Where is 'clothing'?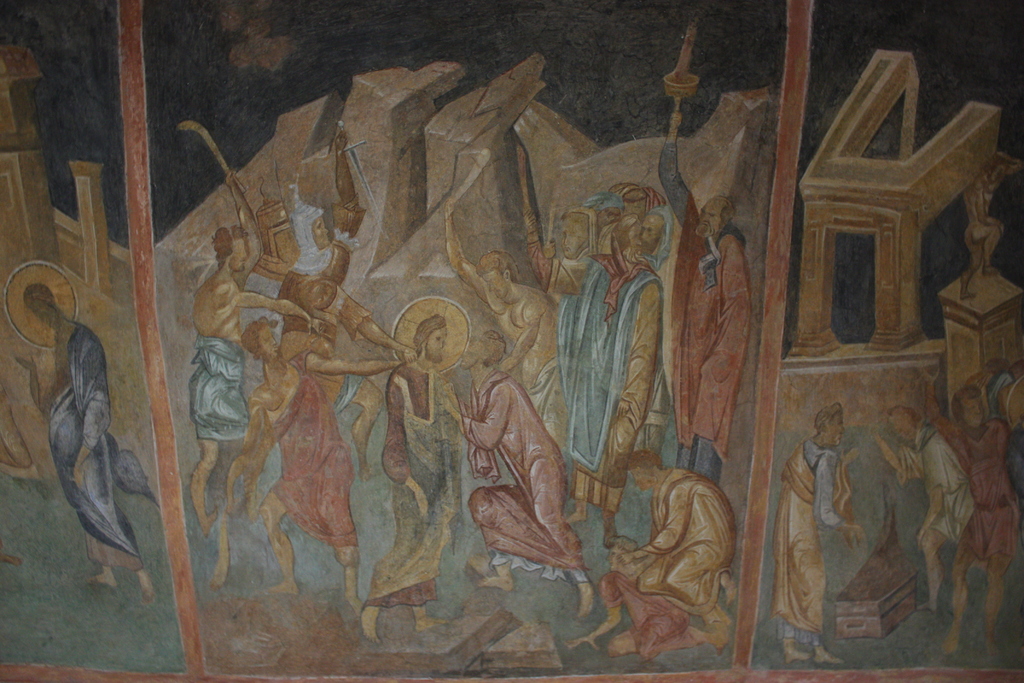
bbox(621, 473, 730, 616).
